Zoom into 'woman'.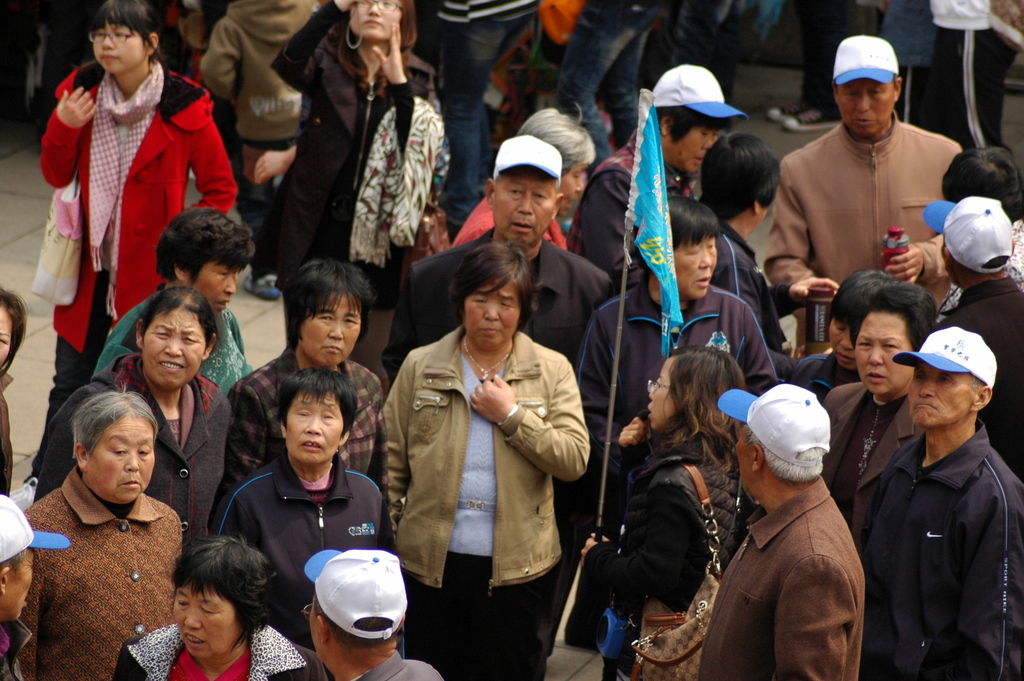
Zoom target: crop(15, 0, 243, 507).
